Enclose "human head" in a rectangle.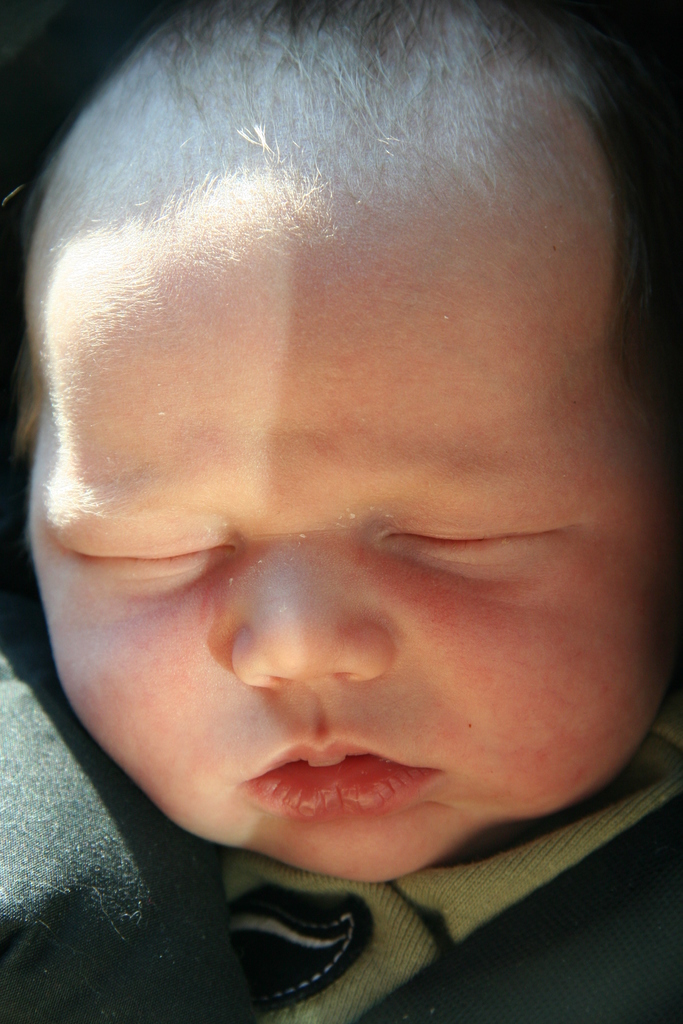
(13,0,647,890).
